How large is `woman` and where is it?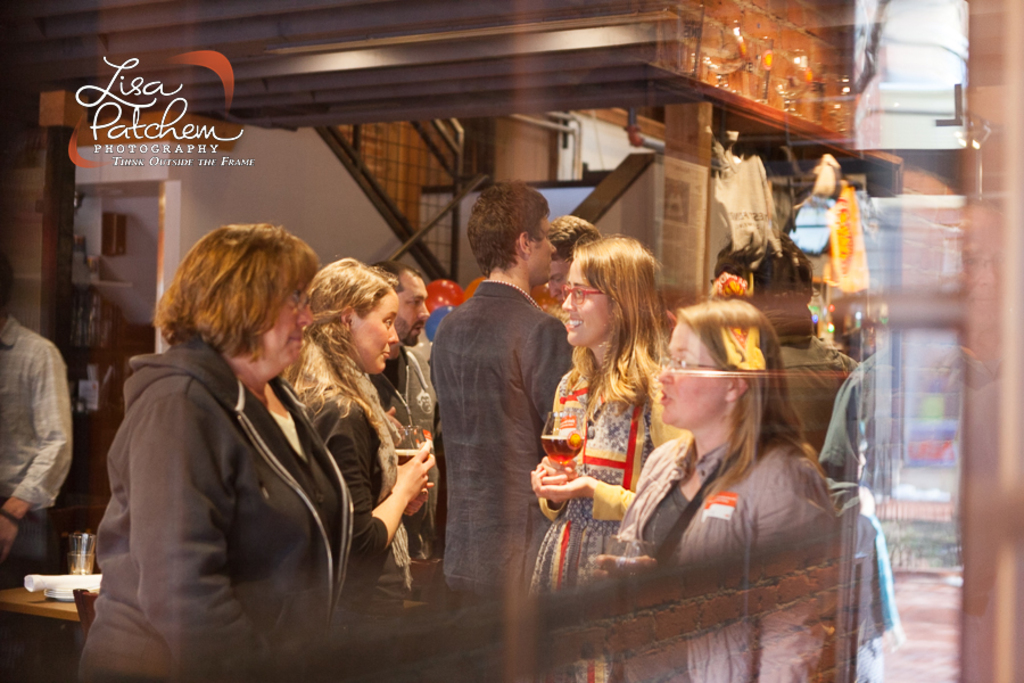
Bounding box: bbox=(528, 237, 680, 682).
